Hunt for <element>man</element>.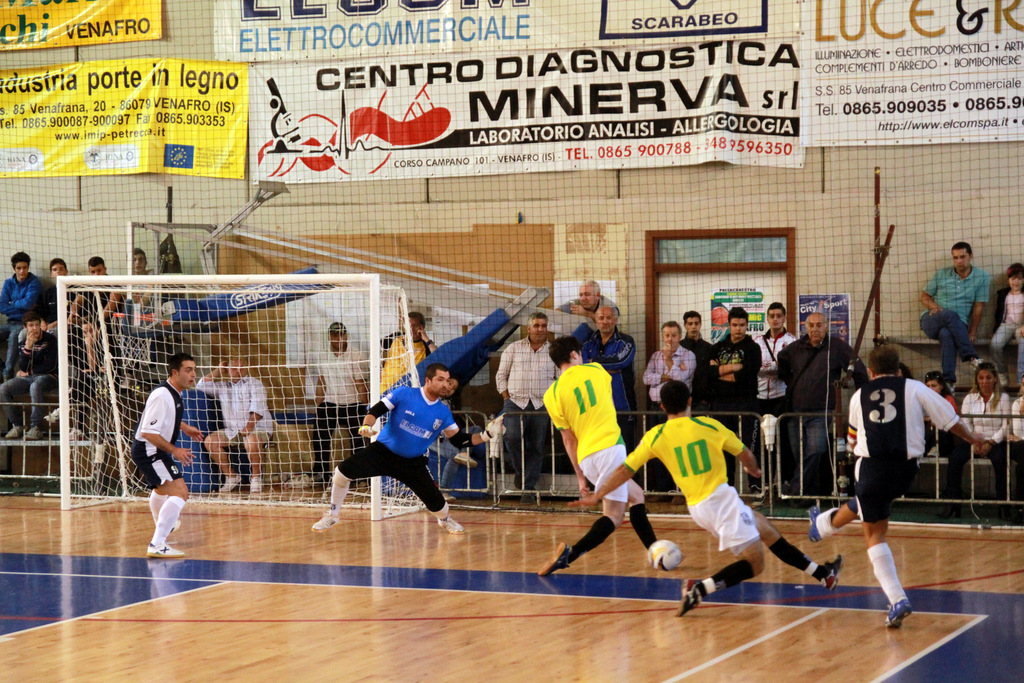
Hunted down at 537 340 685 575.
